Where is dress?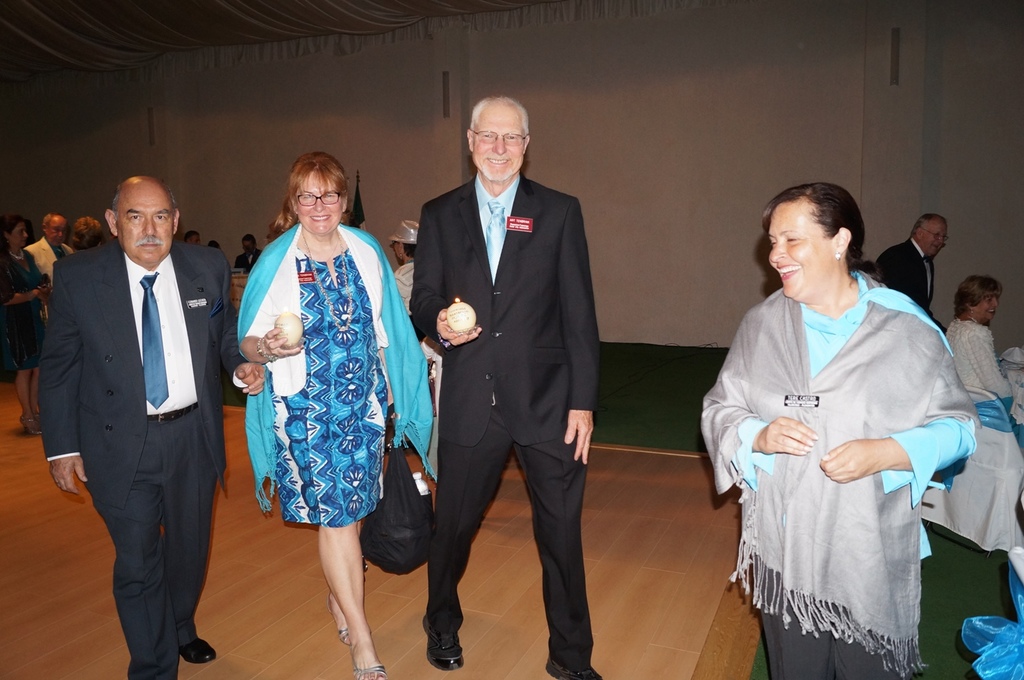
BBox(0, 254, 45, 364).
